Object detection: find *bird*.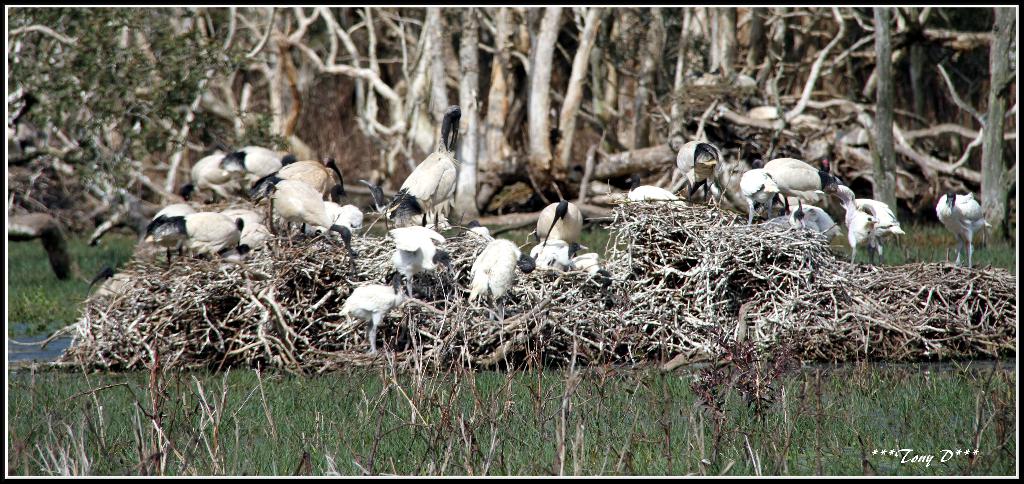
<box>469,237,538,305</box>.
